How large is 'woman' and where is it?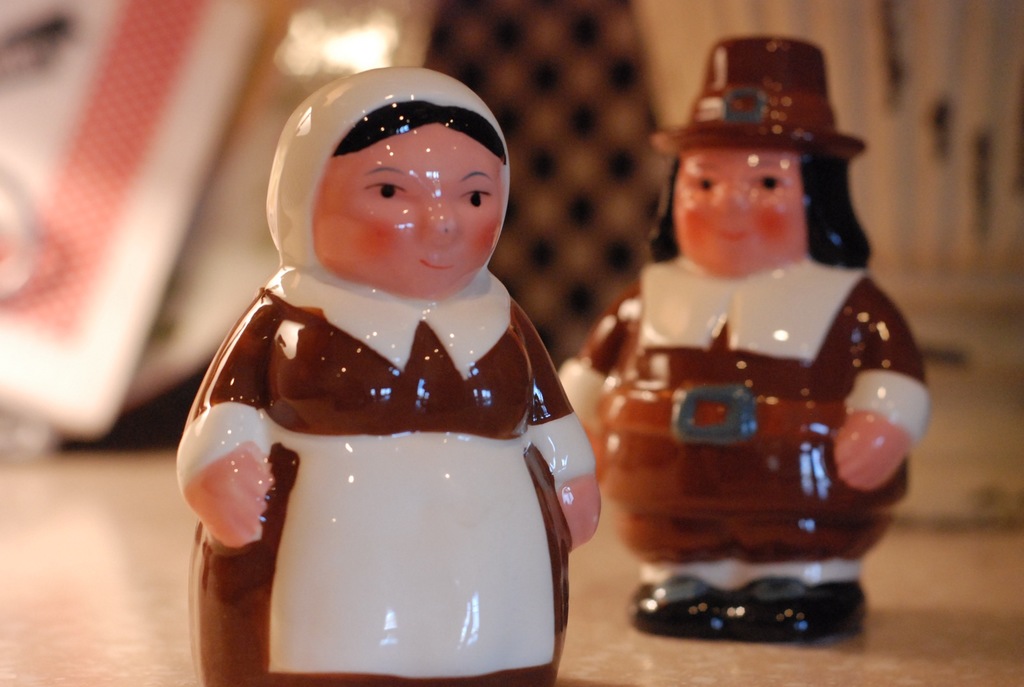
Bounding box: <bbox>175, 66, 601, 686</bbox>.
